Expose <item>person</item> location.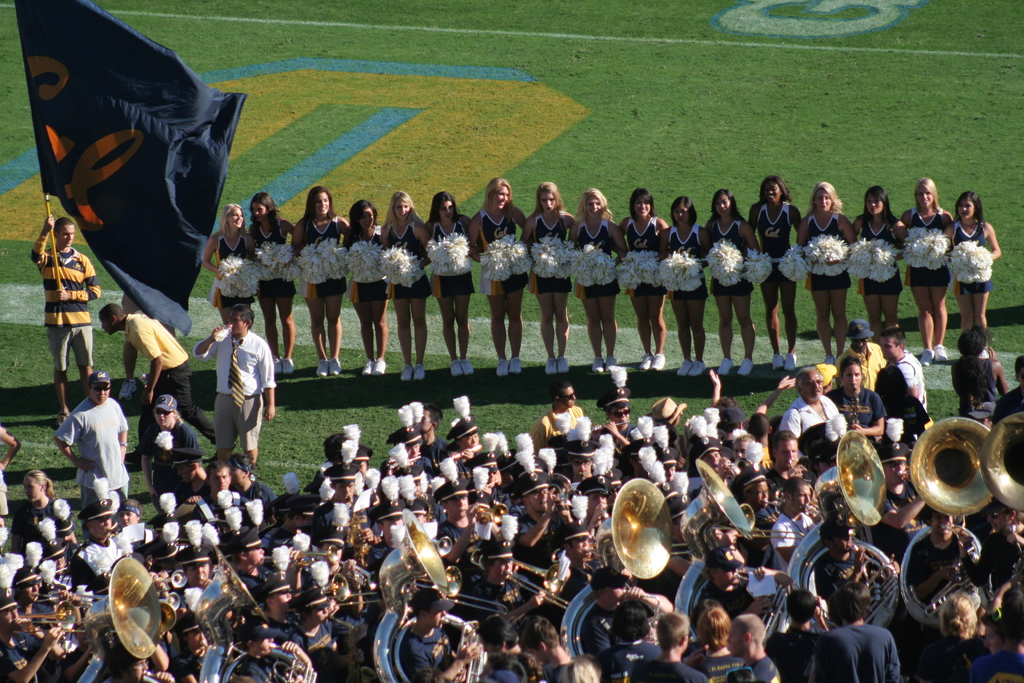
Exposed at region(59, 366, 133, 540).
